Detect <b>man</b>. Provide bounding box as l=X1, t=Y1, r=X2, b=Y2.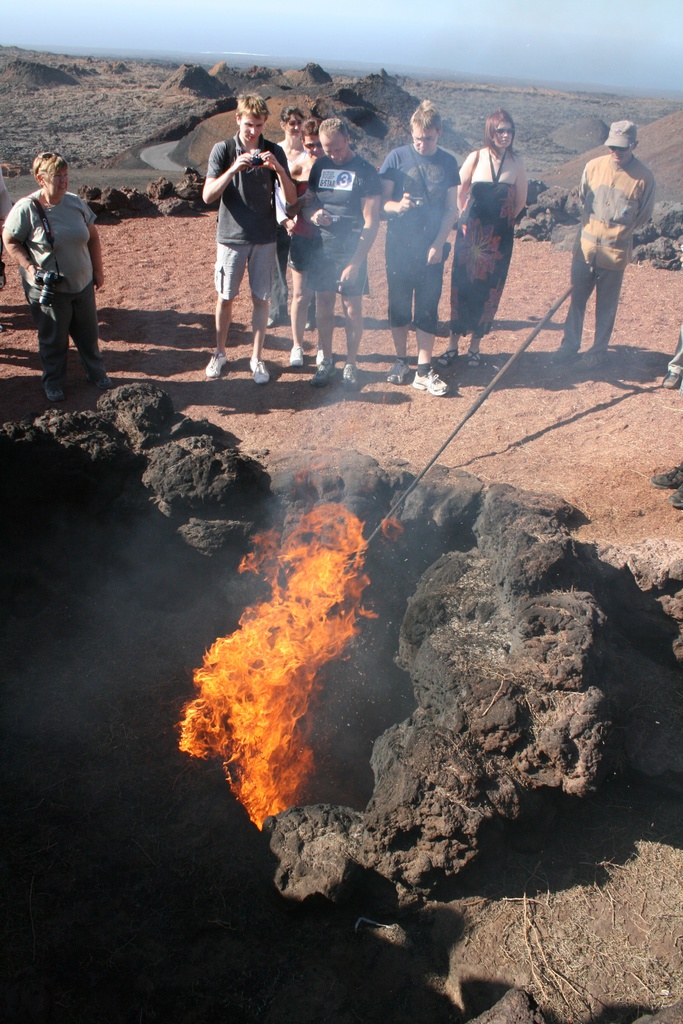
l=203, t=90, r=303, b=384.
